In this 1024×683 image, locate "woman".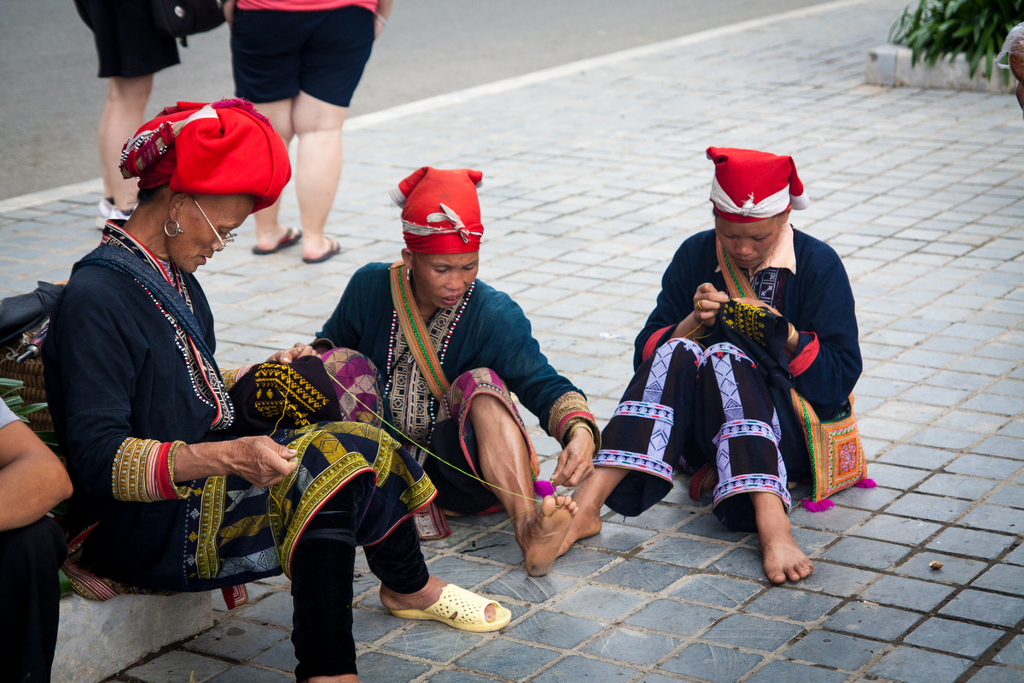
Bounding box: Rect(70, 0, 186, 226).
